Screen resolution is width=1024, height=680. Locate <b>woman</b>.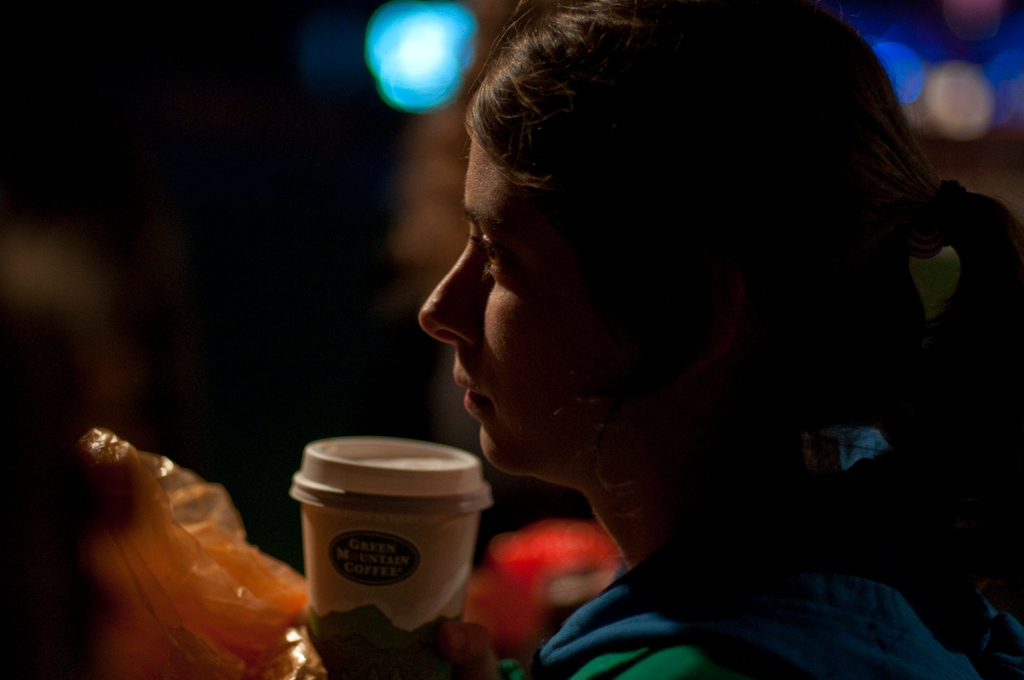
321 35 963 679.
